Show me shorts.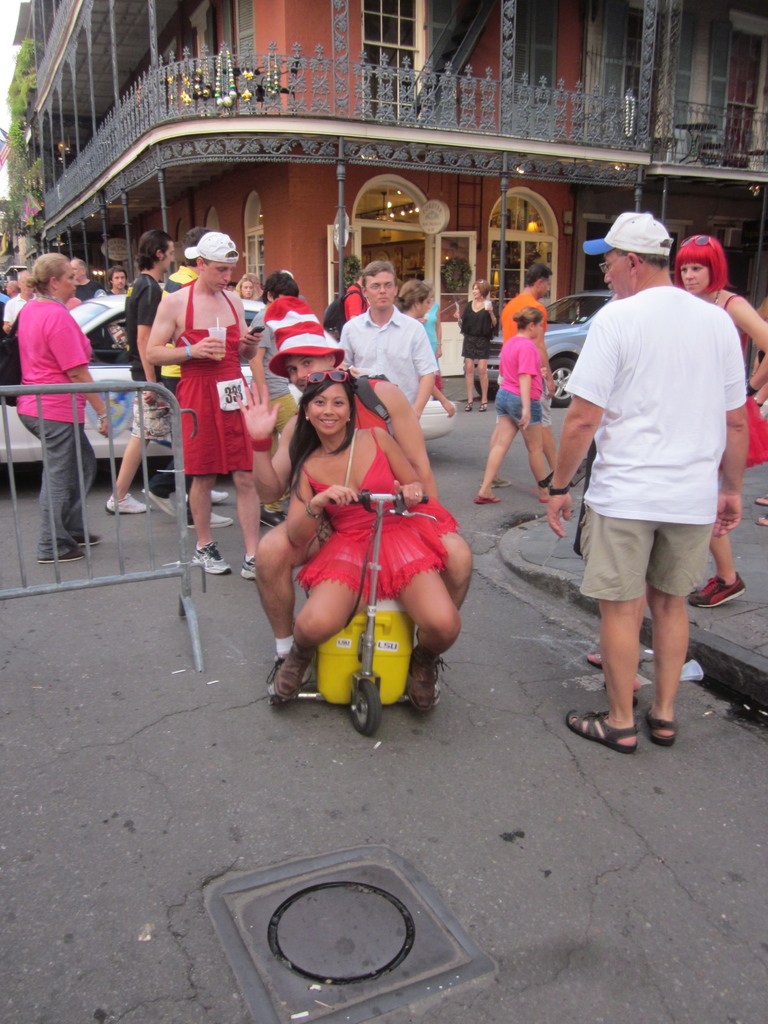
shorts is here: (582,519,716,588).
